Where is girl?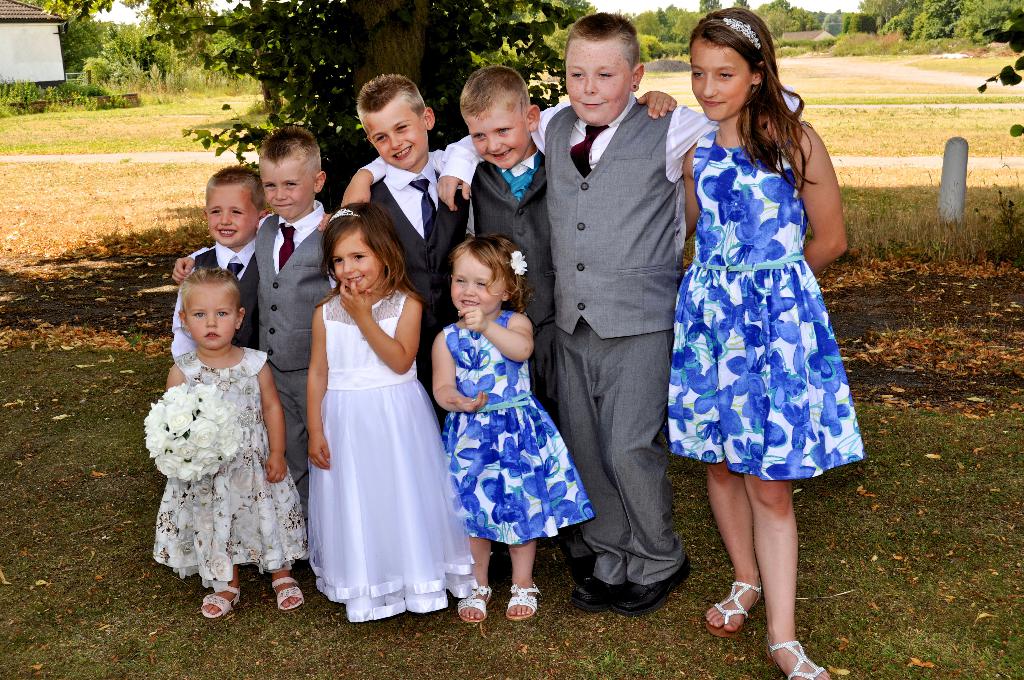
682 6 862 679.
